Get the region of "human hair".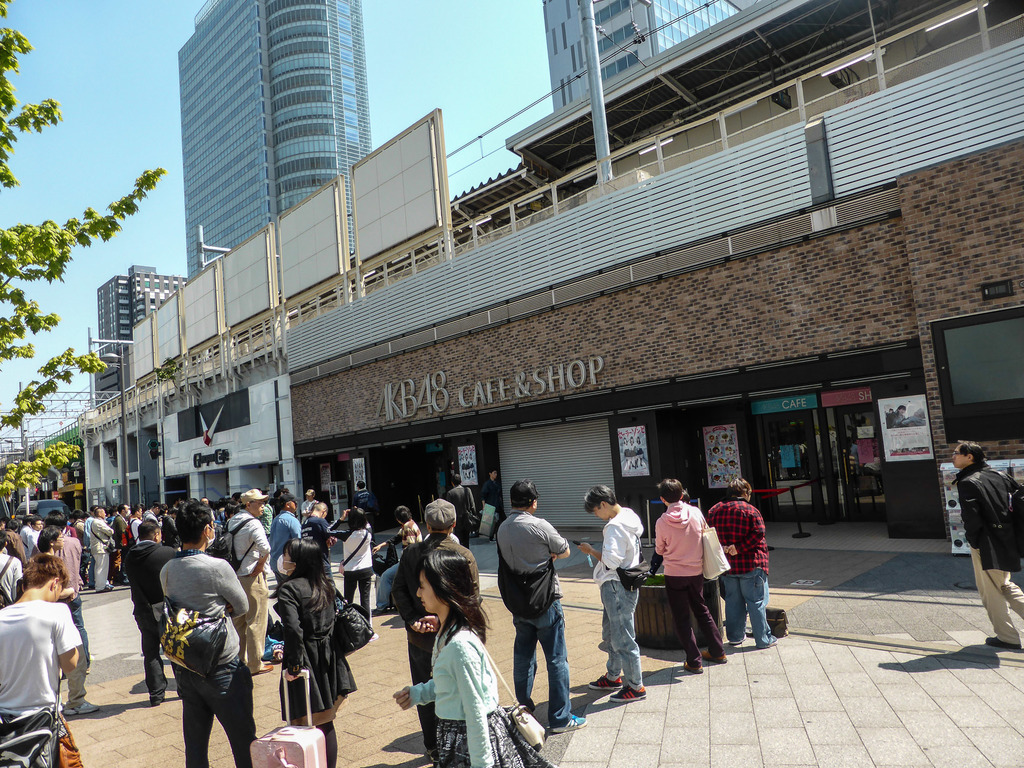
<bbox>657, 477, 684, 500</bbox>.
